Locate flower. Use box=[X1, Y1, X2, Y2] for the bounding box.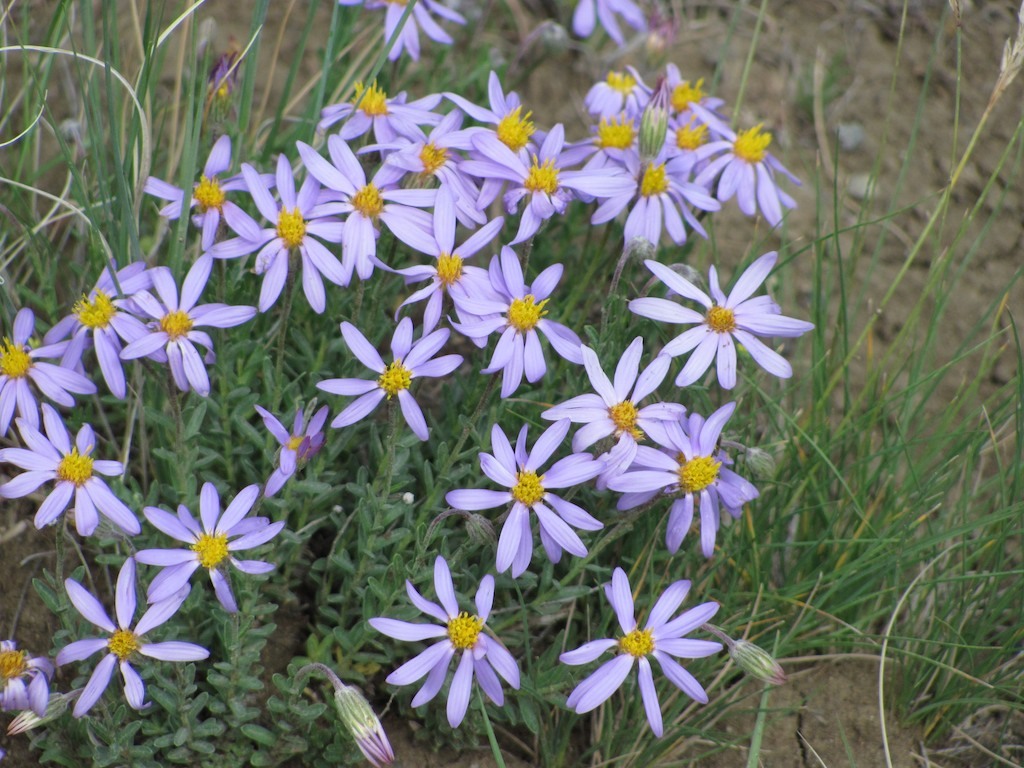
box=[357, 0, 471, 60].
